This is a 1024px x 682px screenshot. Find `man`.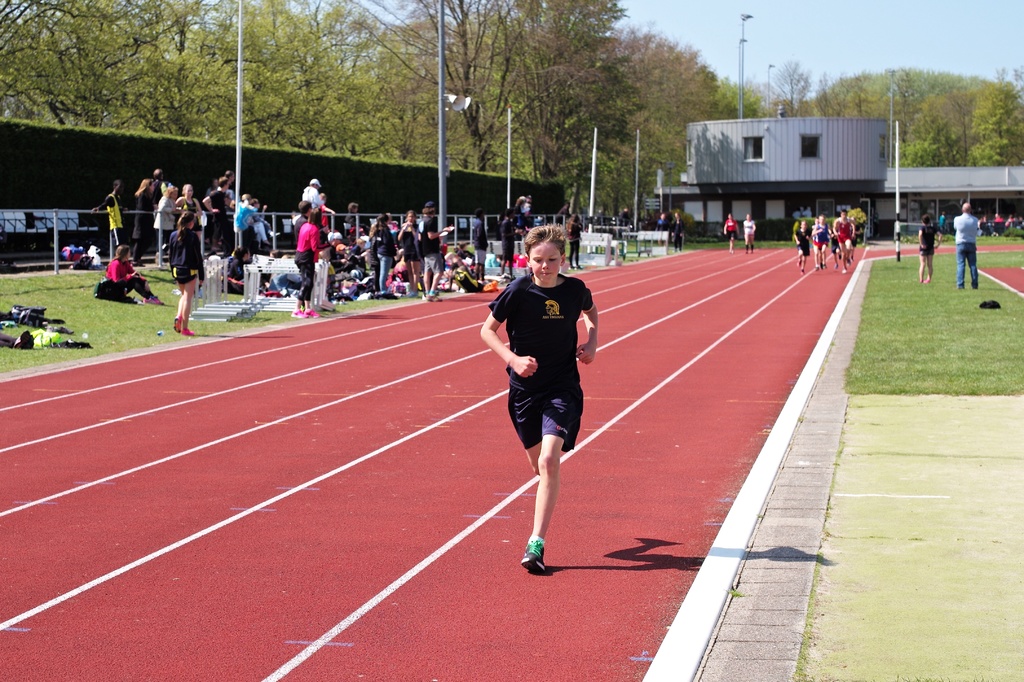
Bounding box: locate(950, 202, 981, 290).
